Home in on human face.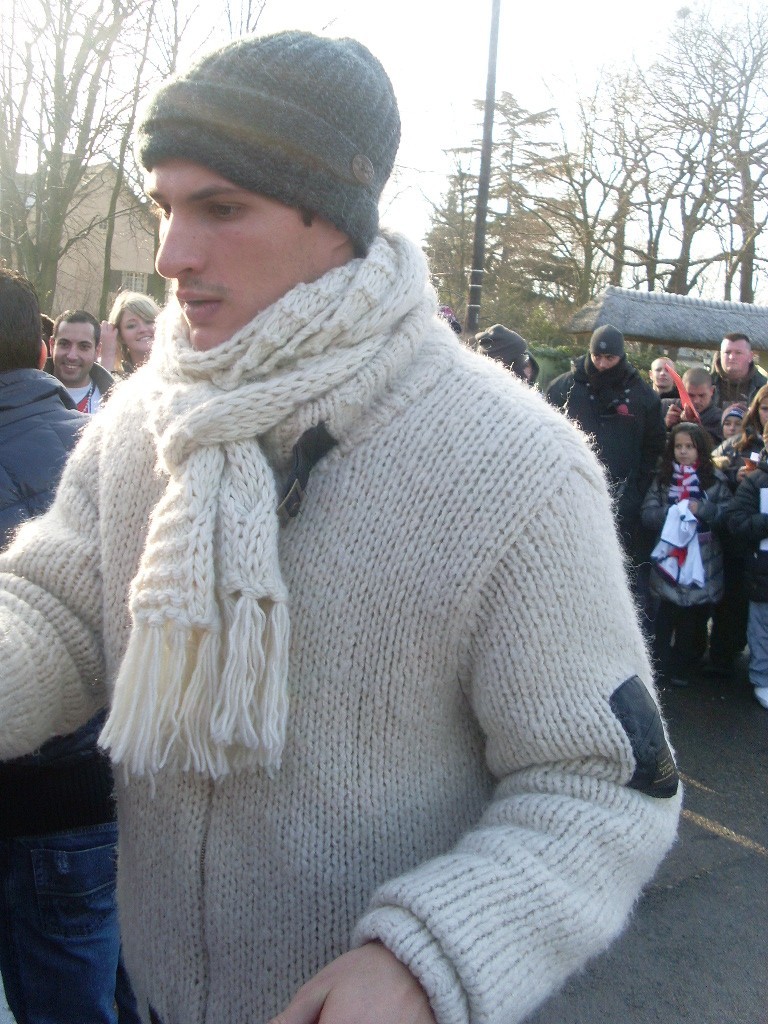
Homed in at {"x1": 720, "y1": 343, "x2": 750, "y2": 377}.
